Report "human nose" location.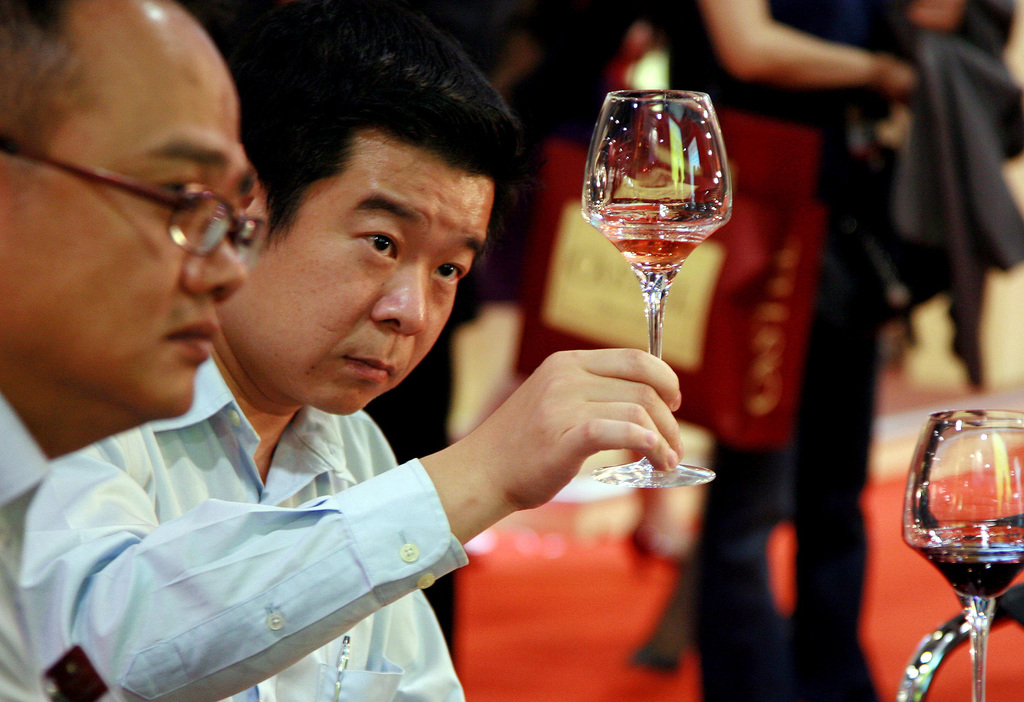
Report: bbox(371, 252, 426, 339).
